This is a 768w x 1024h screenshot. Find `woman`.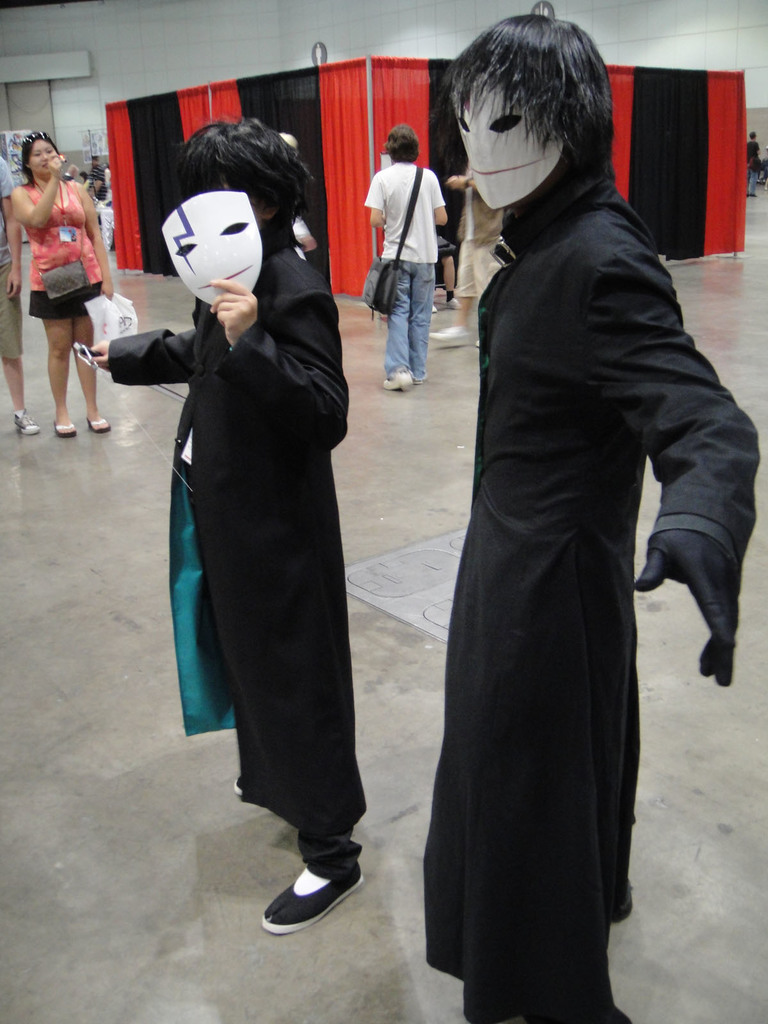
Bounding box: detection(8, 122, 111, 436).
